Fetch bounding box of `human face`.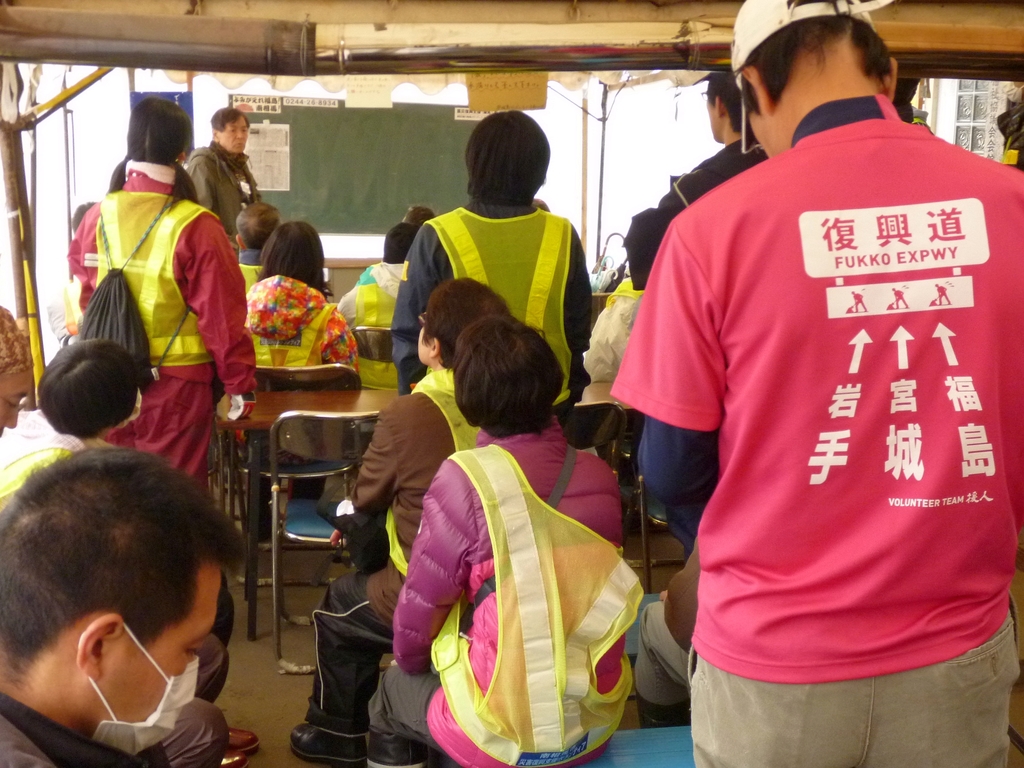
Bbox: x1=410 y1=312 x2=438 y2=358.
